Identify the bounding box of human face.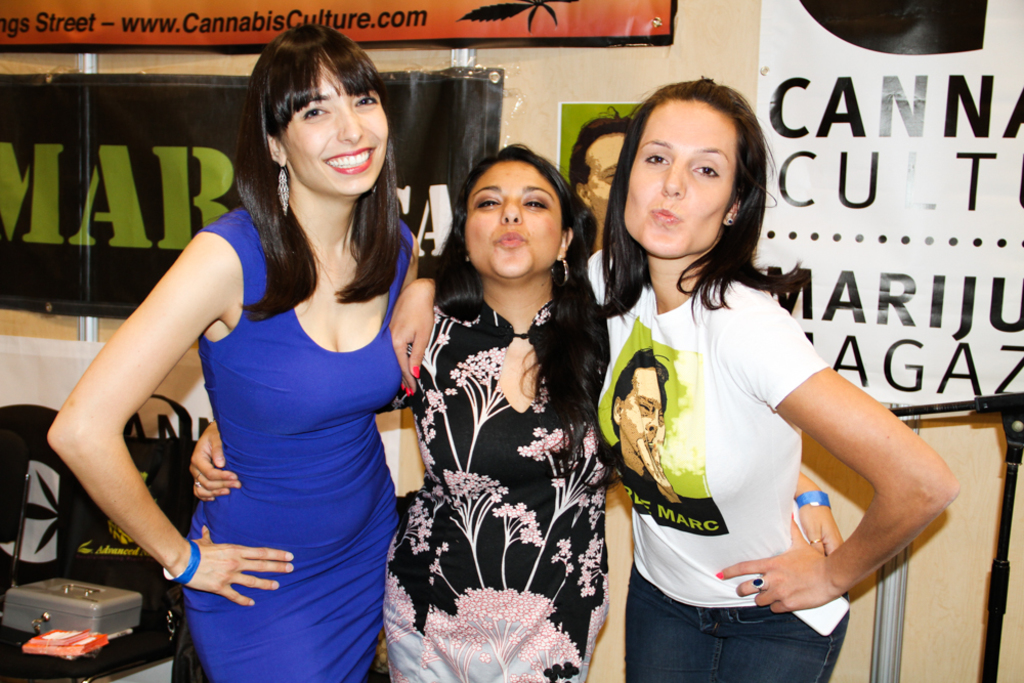
<bbox>465, 154, 571, 275</bbox>.
